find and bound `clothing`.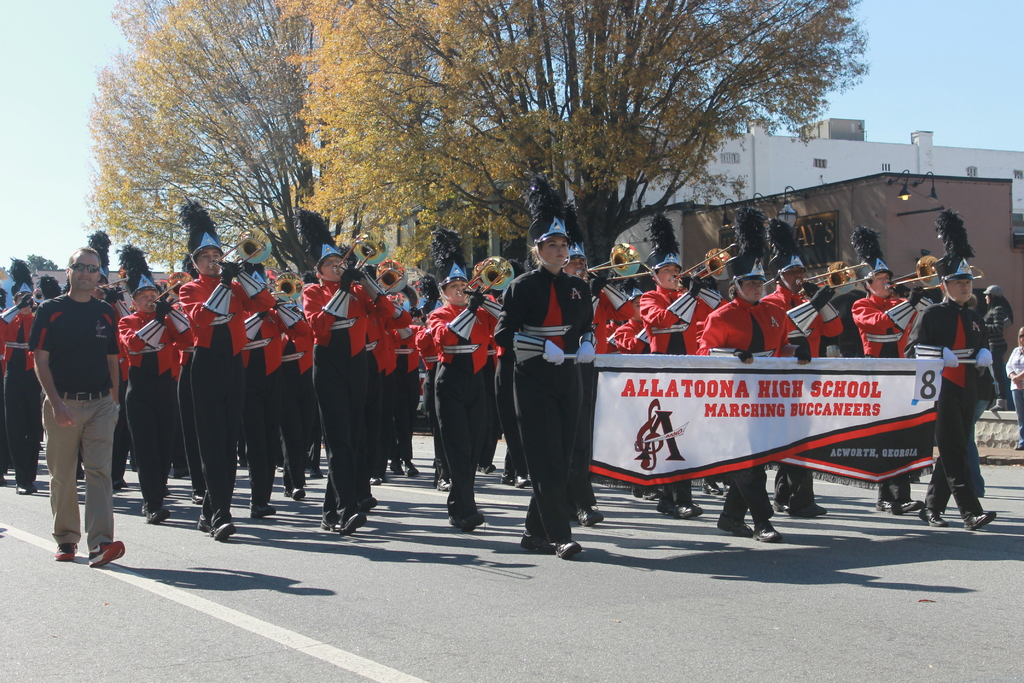
Bound: [636, 284, 722, 504].
